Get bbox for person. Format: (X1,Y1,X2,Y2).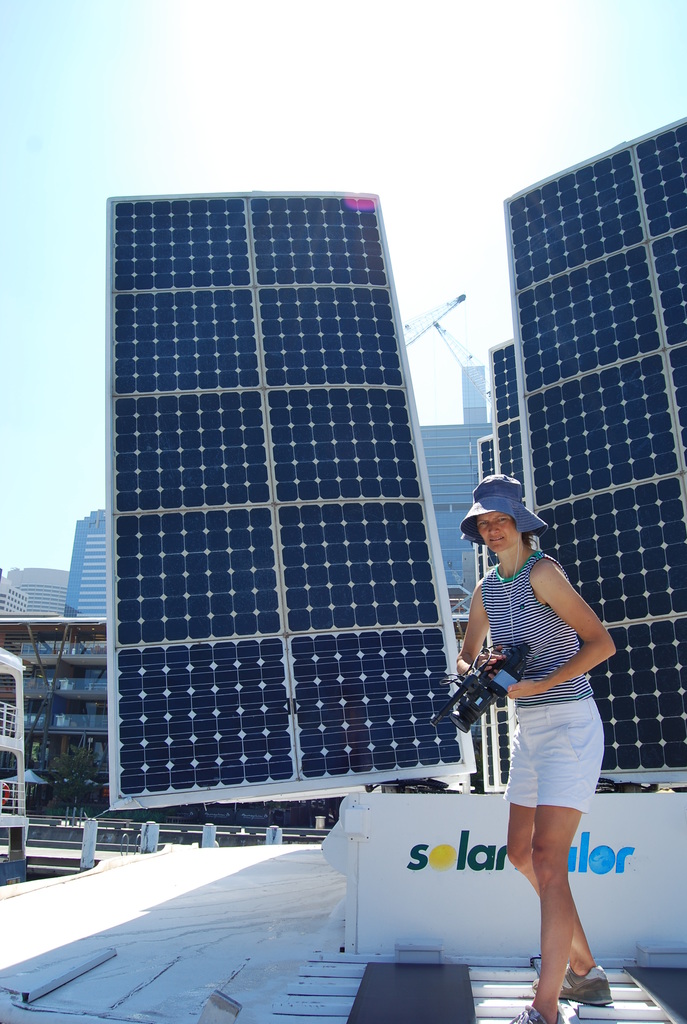
(452,469,620,1023).
